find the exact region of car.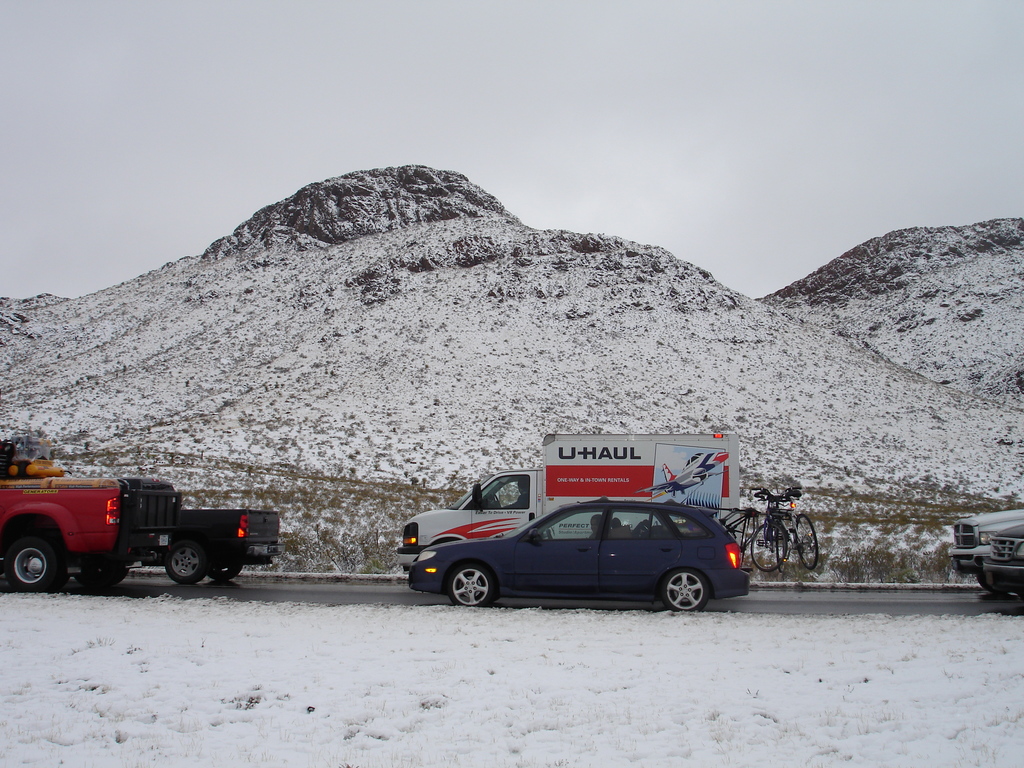
Exact region: <region>408, 495, 751, 614</region>.
